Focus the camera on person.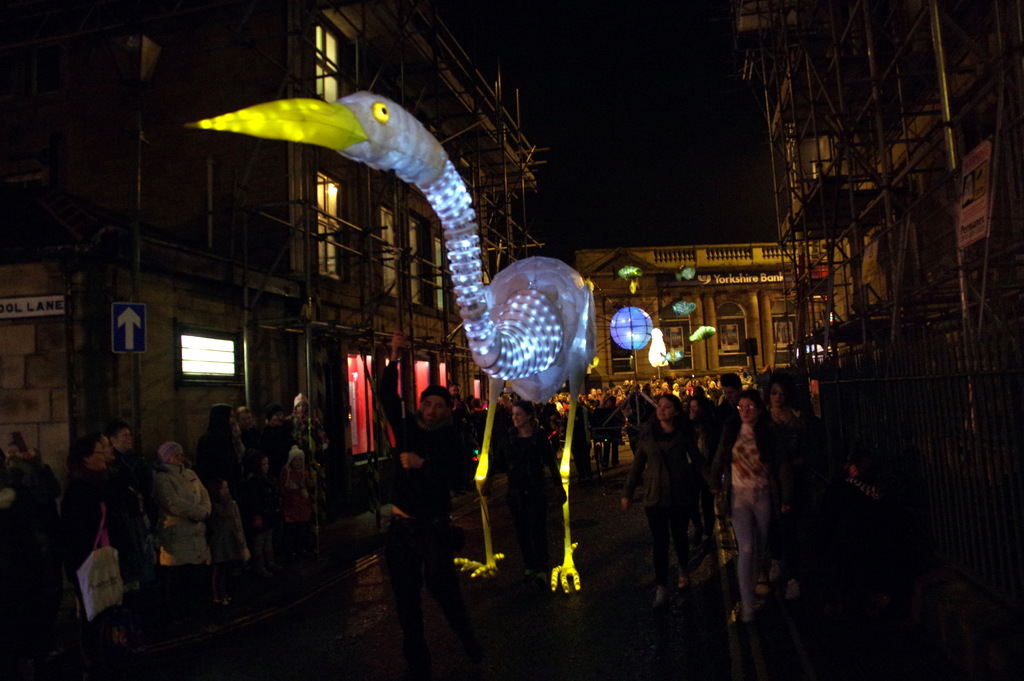
Focus region: 384/327/483/680.
